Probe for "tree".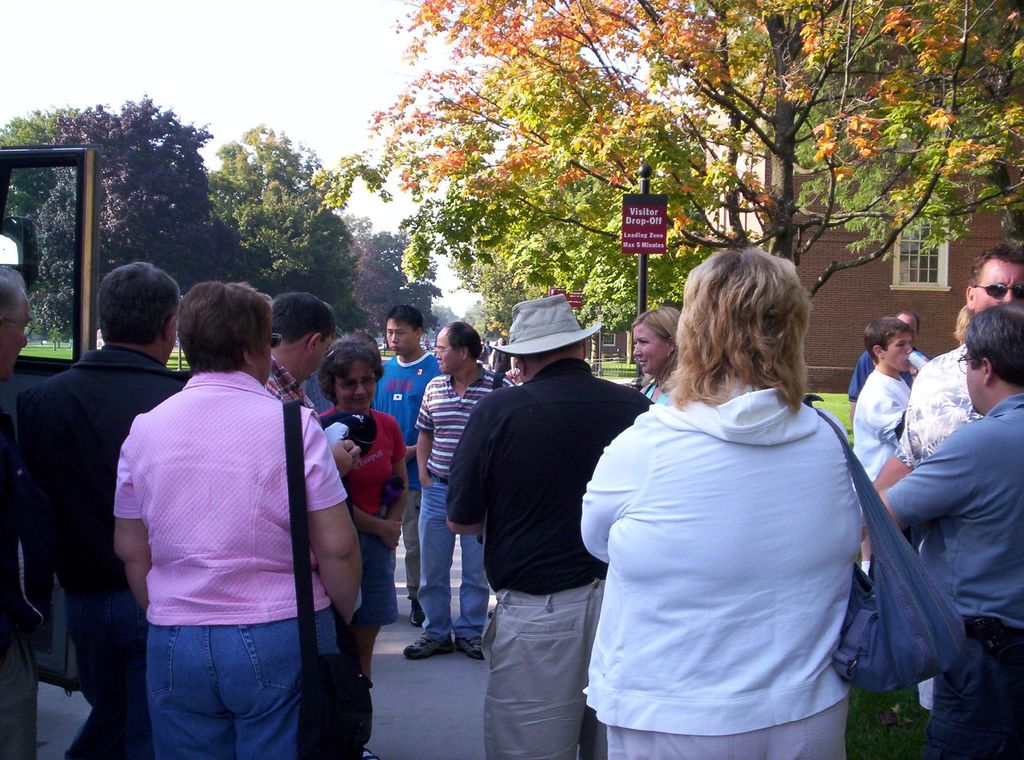
Probe result: crop(34, 92, 245, 357).
